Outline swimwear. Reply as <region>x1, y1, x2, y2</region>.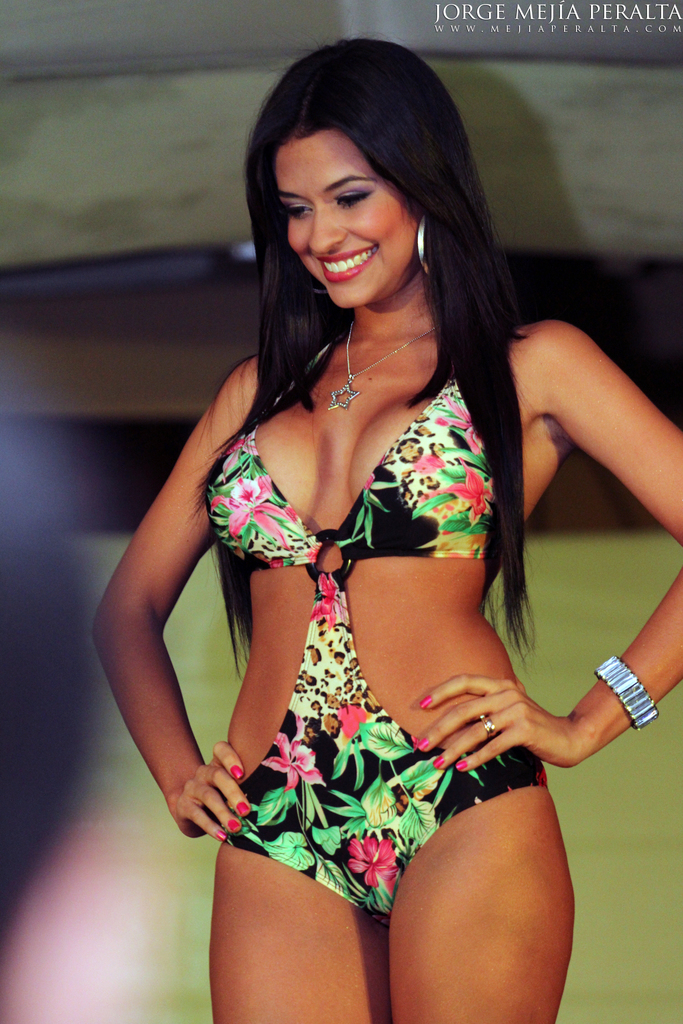
<region>89, 36, 682, 1023</region>.
